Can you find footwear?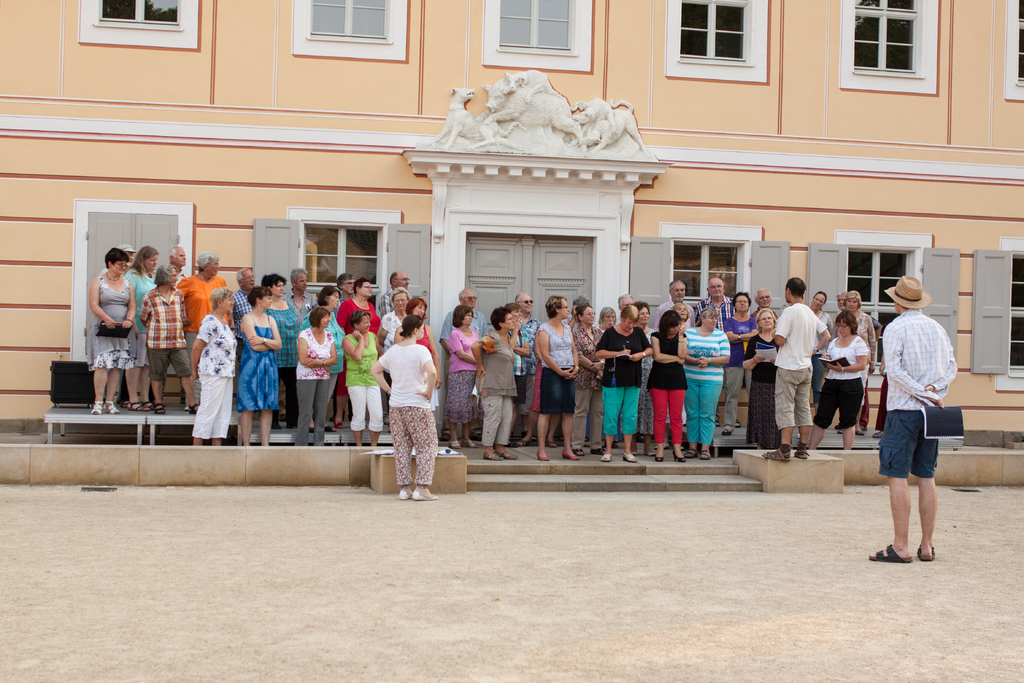
Yes, bounding box: [x1=866, y1=537, x2=915, y2=564].
